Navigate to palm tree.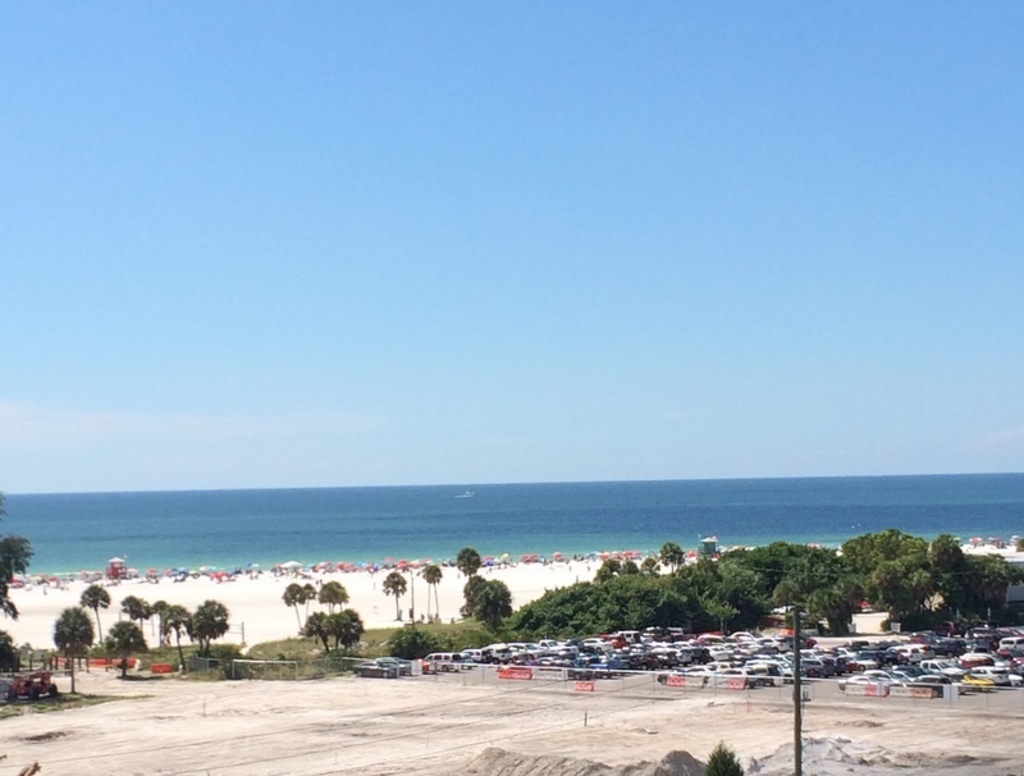
Navigation target: {"x1": 458, "y1": 542, "x2": 484, "y2": 599}.
